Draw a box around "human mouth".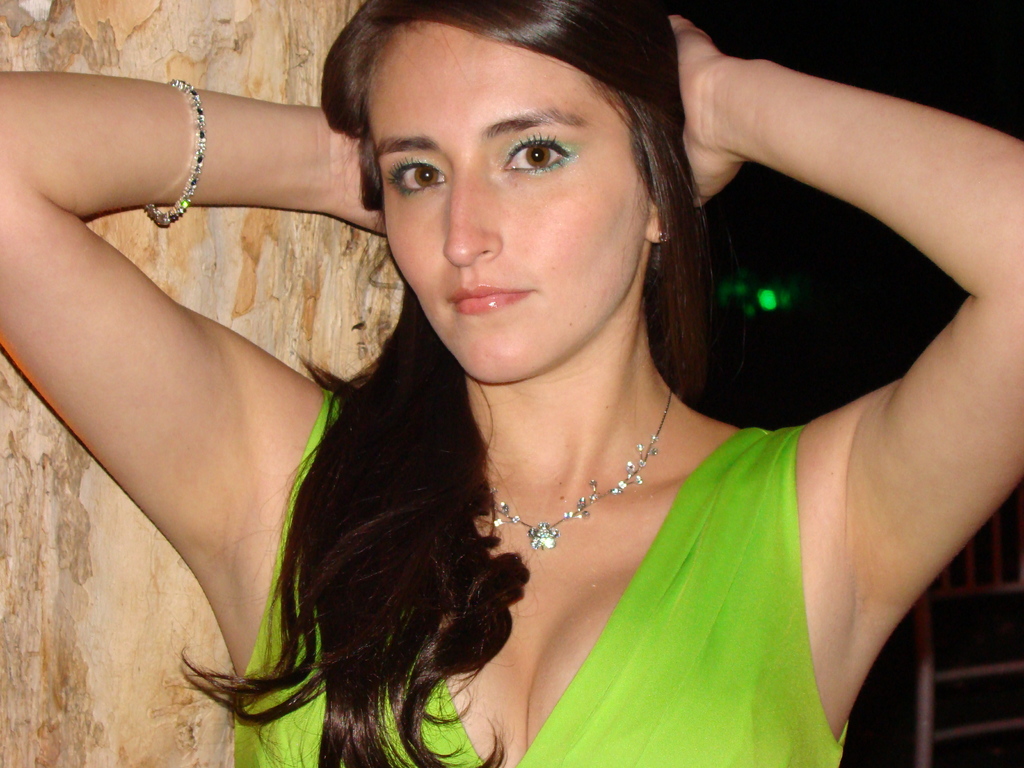
{"x1": 447, "y1": 287, "x2": 533, "y2": 315}.
